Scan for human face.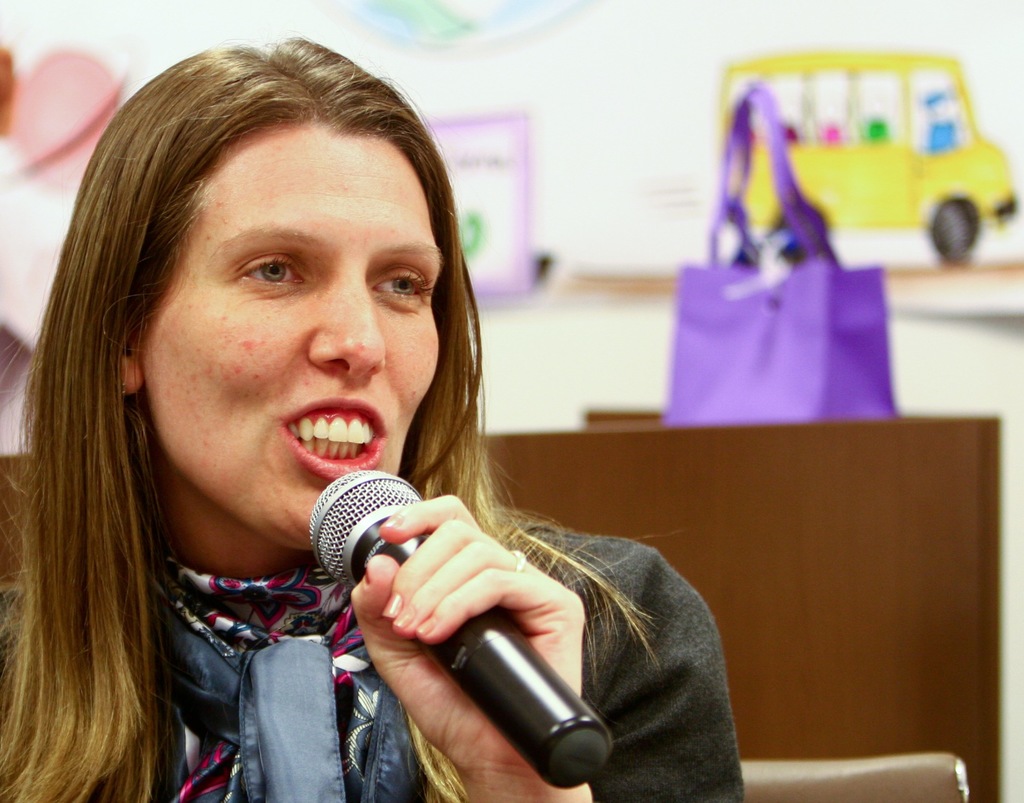
Scan result: (144, 110, 449, 543).
